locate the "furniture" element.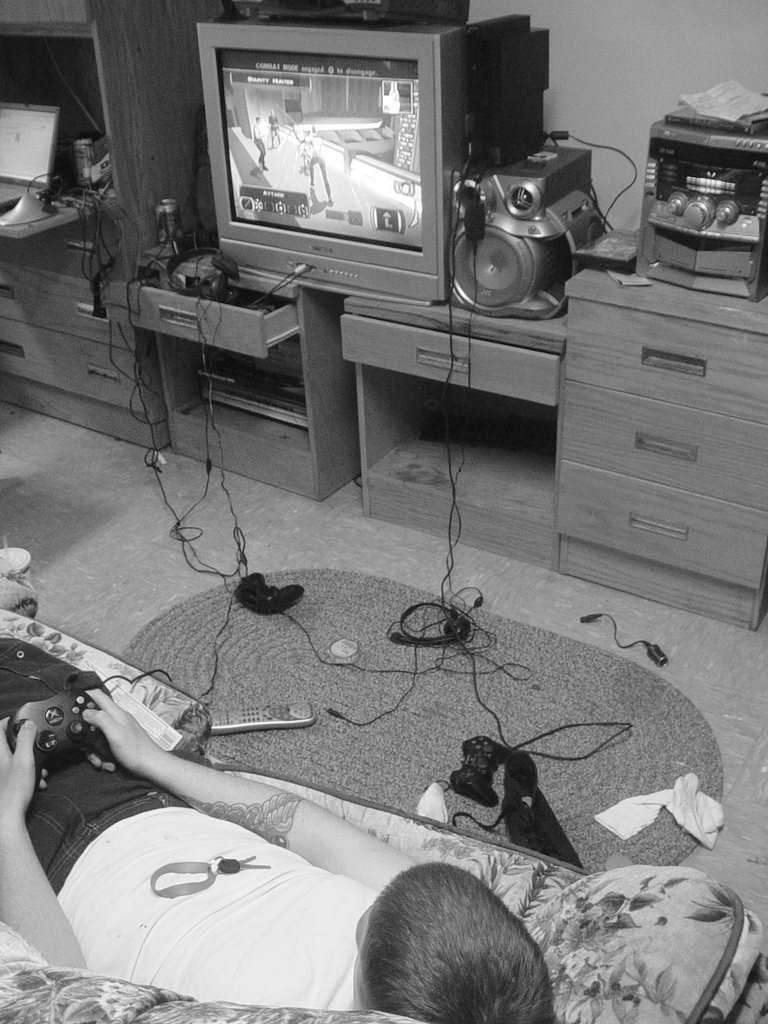
Element bbox: (0,0,767,632).
